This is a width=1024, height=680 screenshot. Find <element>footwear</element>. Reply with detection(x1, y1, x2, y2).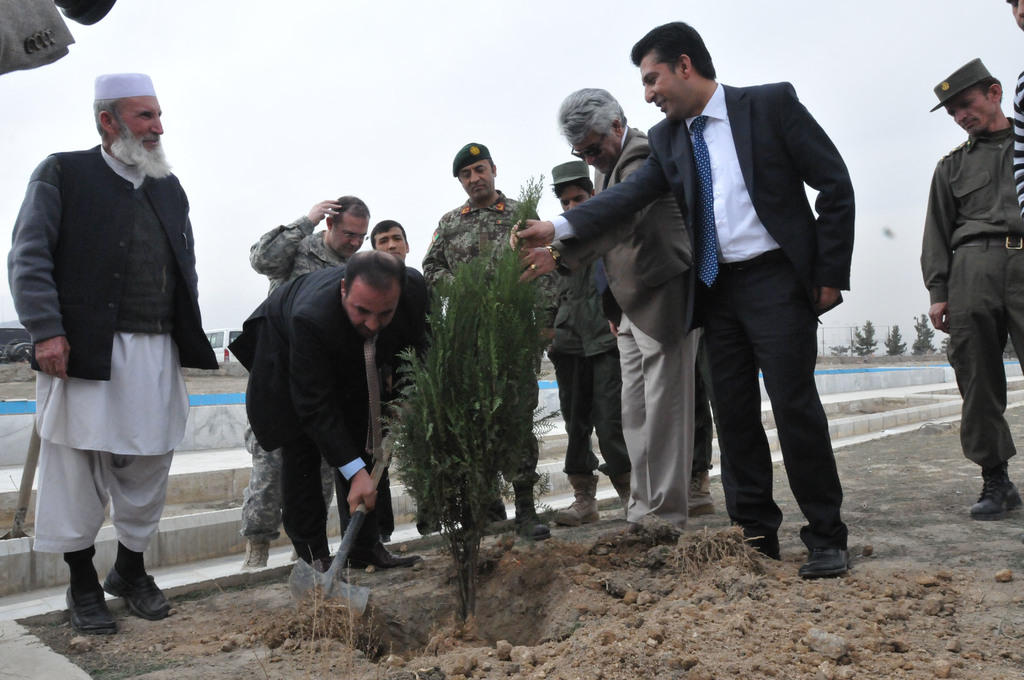
detection(553, 475, 598, 525).
